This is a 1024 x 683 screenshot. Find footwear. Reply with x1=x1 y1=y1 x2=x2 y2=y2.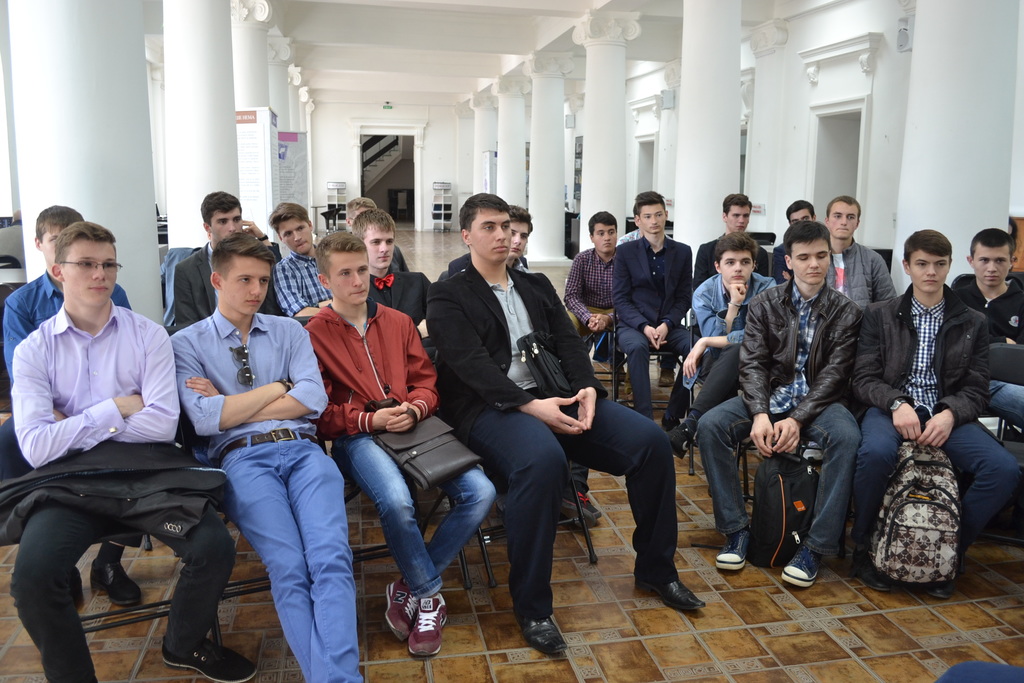
x1=666 y1=416 x2=698 y2=461.
